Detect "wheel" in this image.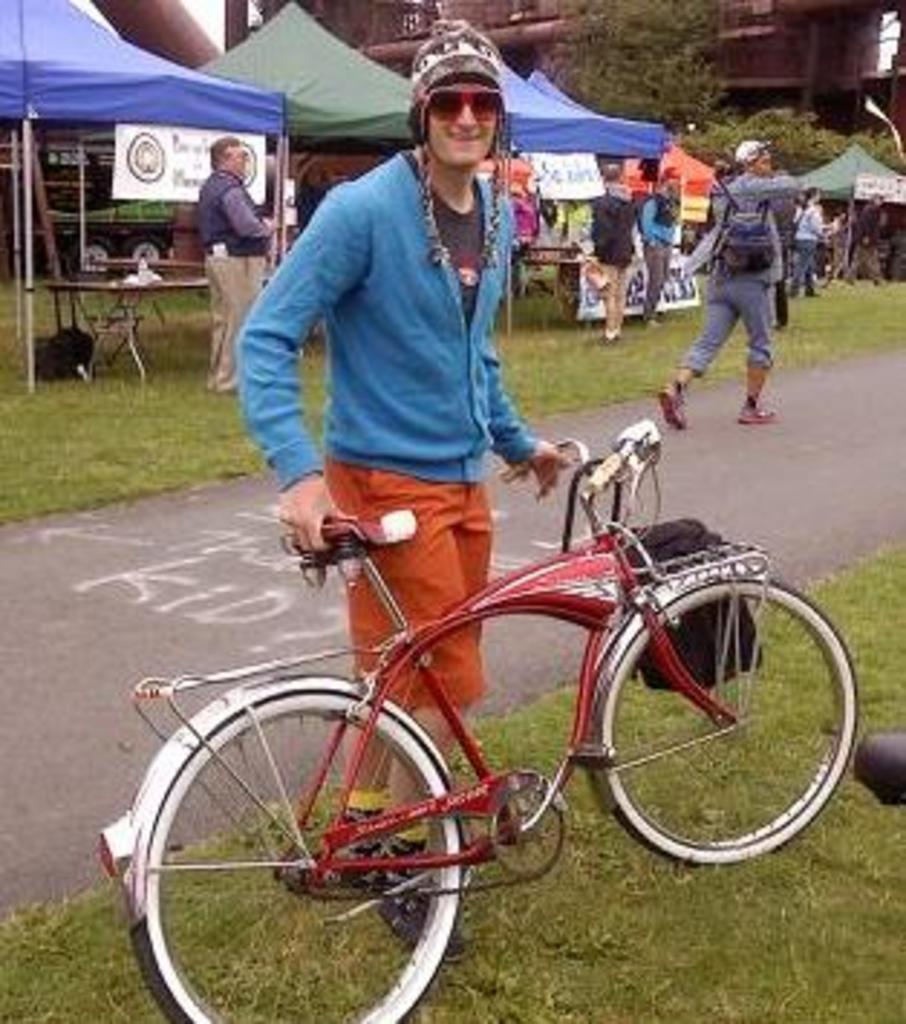
Detection: (left=594, top=574, right=863, bottom=868).
